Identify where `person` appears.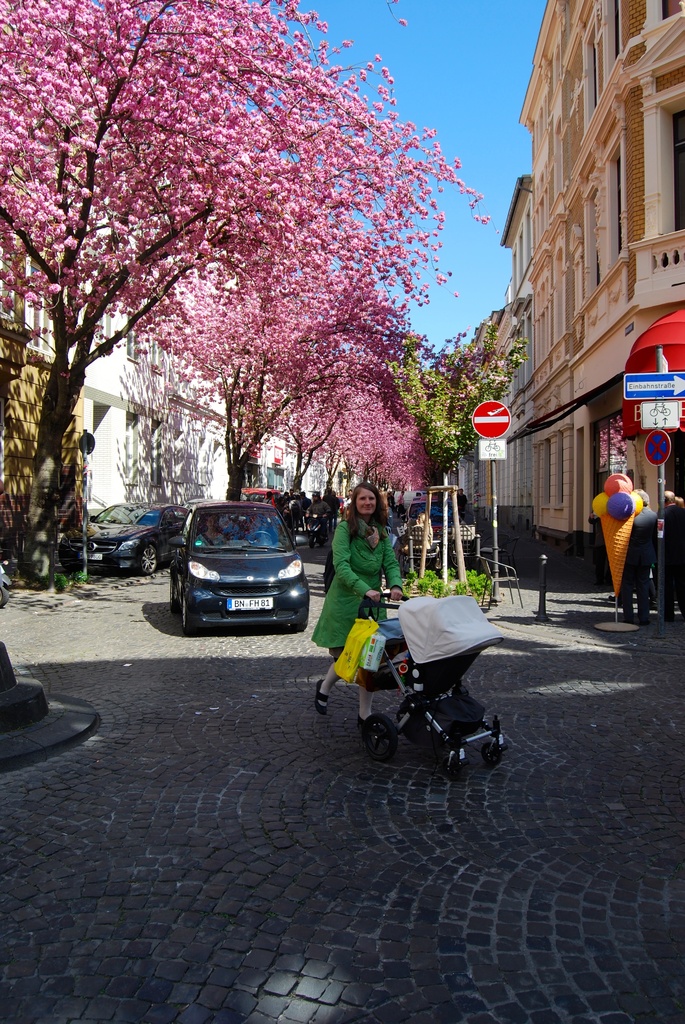
Appears at [left=311, top=491, right=401, bottom=740].
